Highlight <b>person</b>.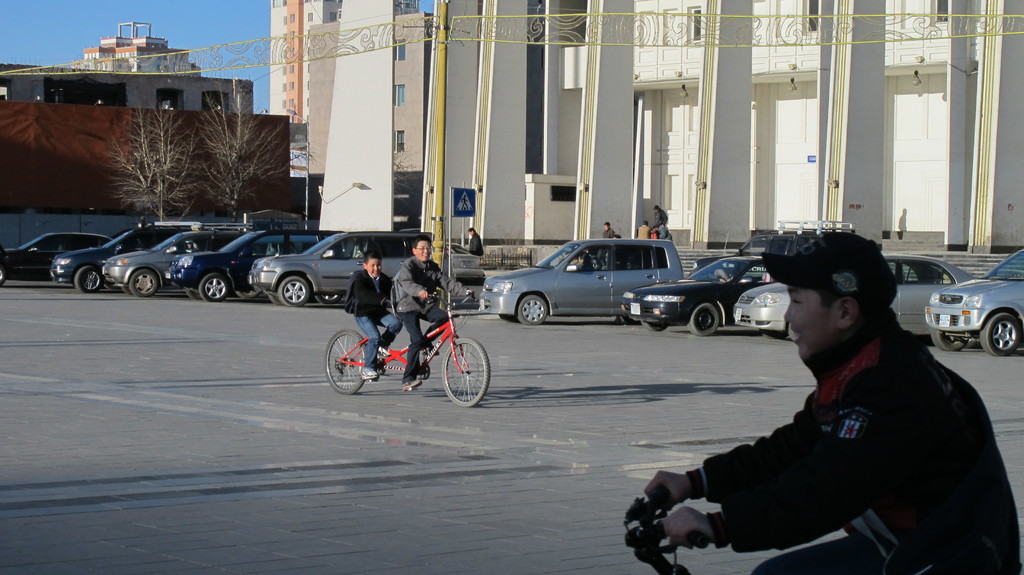
Highlighted region: rect(660, 223, 676, 242).
